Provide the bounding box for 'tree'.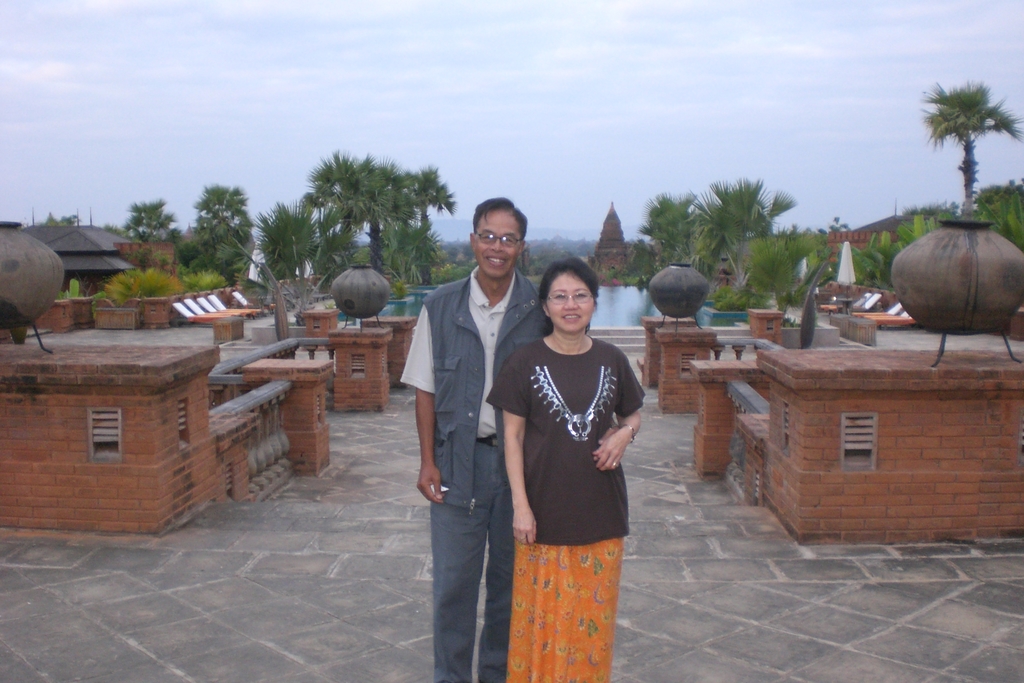
bbox=(721, 228, 826, 320).
